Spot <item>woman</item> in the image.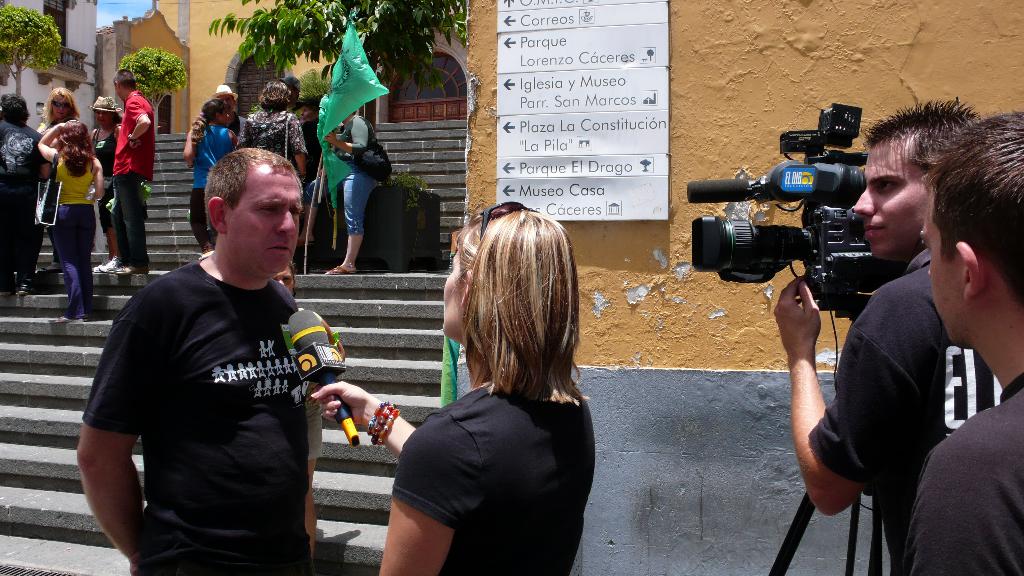
<item>woman</item> found at select_region(90, 111, 120, 273).
